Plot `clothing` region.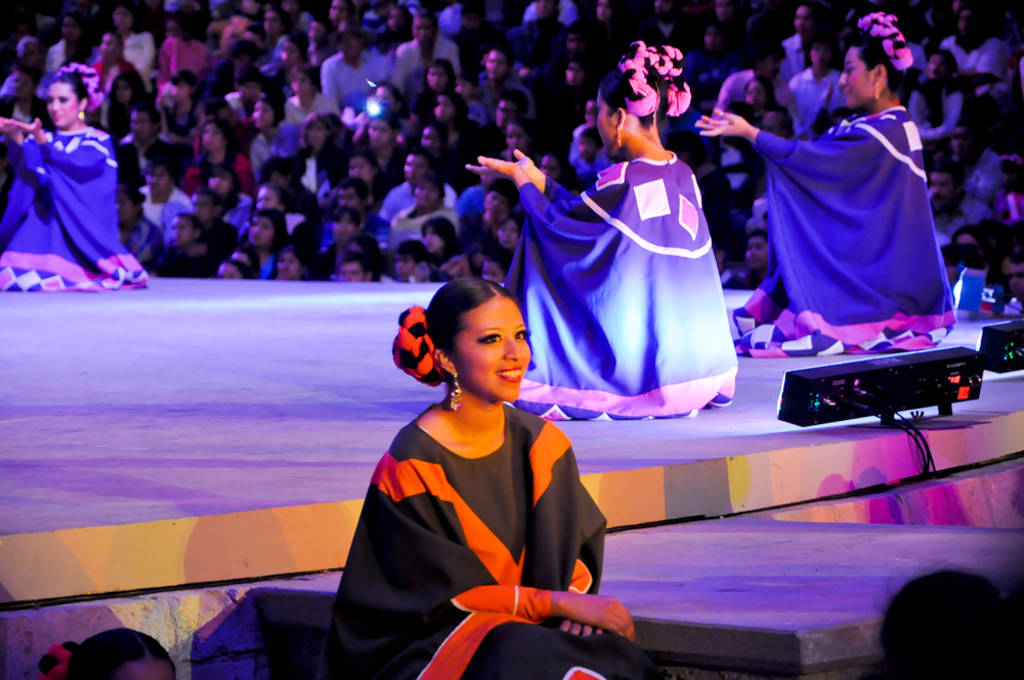
Plotted at {"x1": 311, "y1": 402, "x2": 609, "y2": 679}.
